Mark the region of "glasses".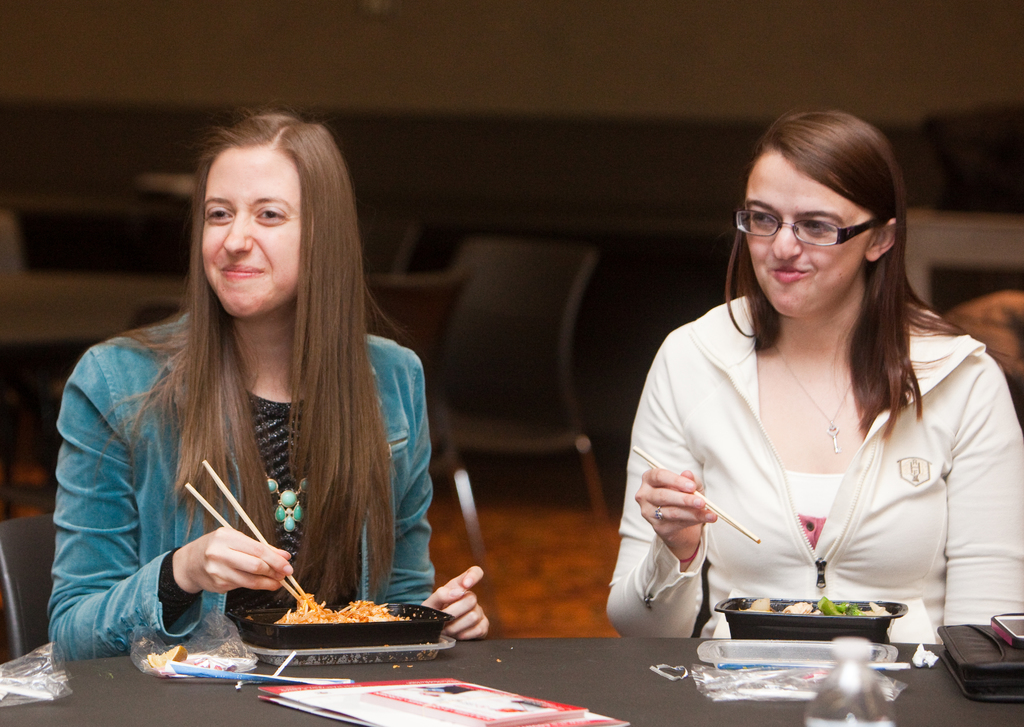
Region: Rect(737, 206, 890, 251).
